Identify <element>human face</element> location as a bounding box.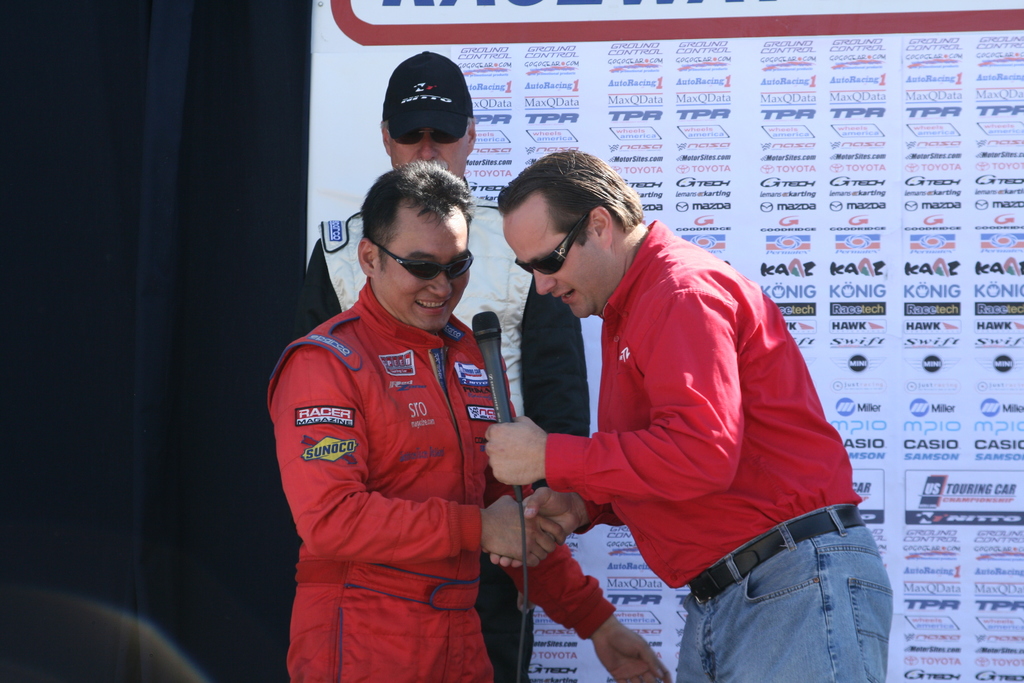
select_region(376, 204, 474, 329).
